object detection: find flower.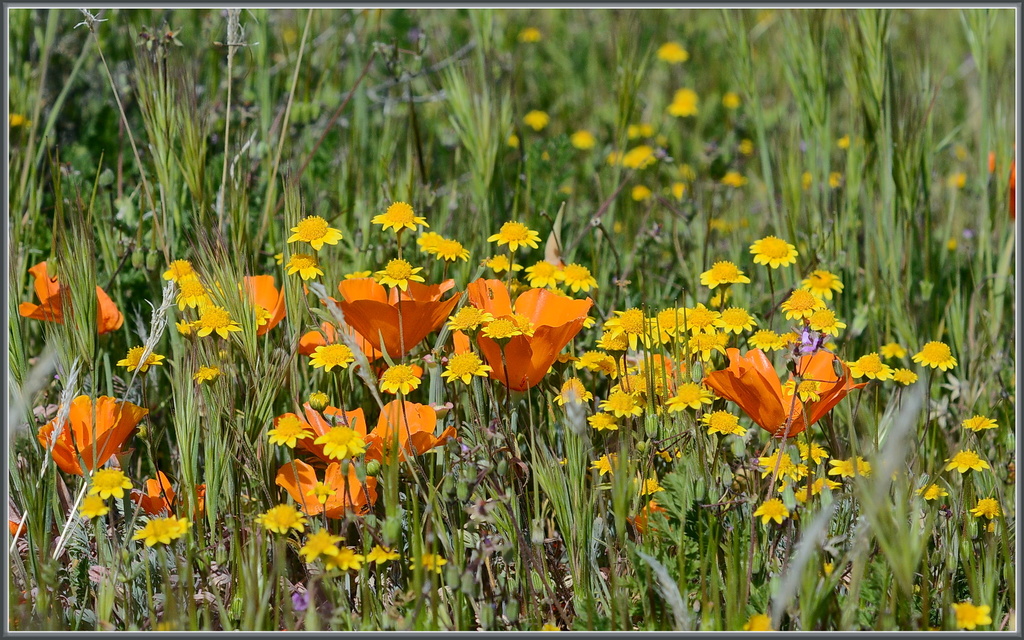
(698, 258, 750, 289).
